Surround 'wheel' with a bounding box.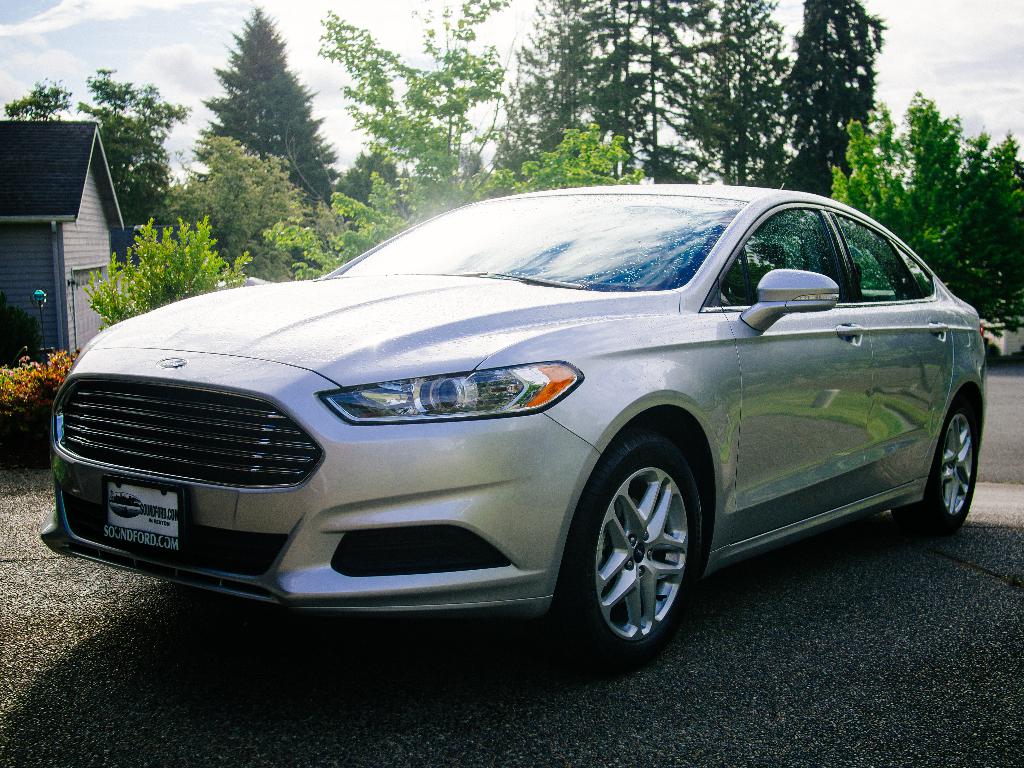
box=[570, 432, 710, 662].
